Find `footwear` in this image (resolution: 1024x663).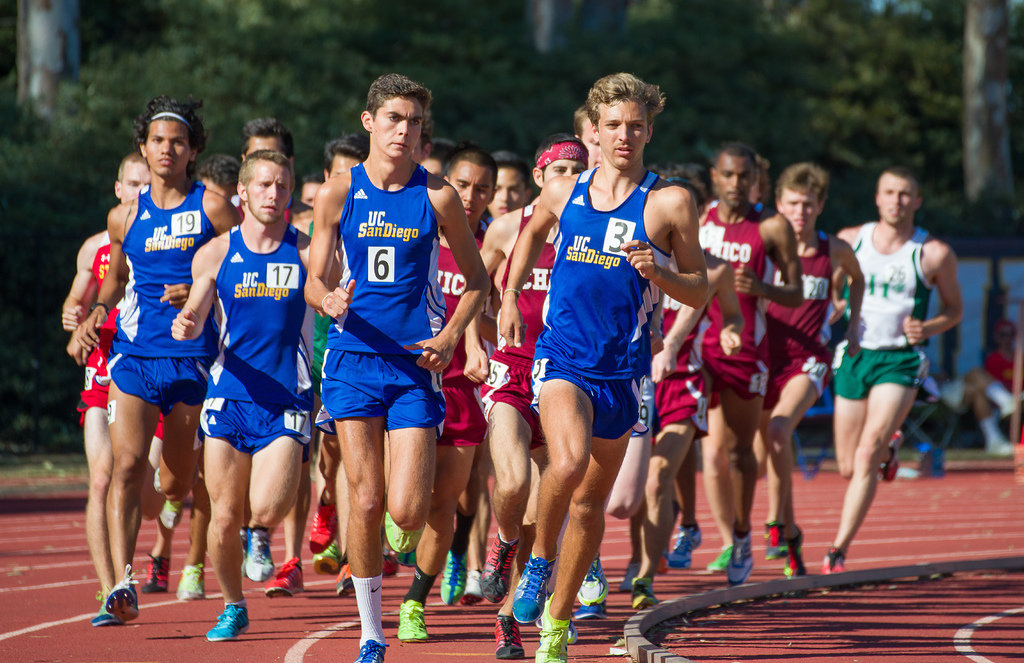
bbox=[573, 602, 600, 619].
